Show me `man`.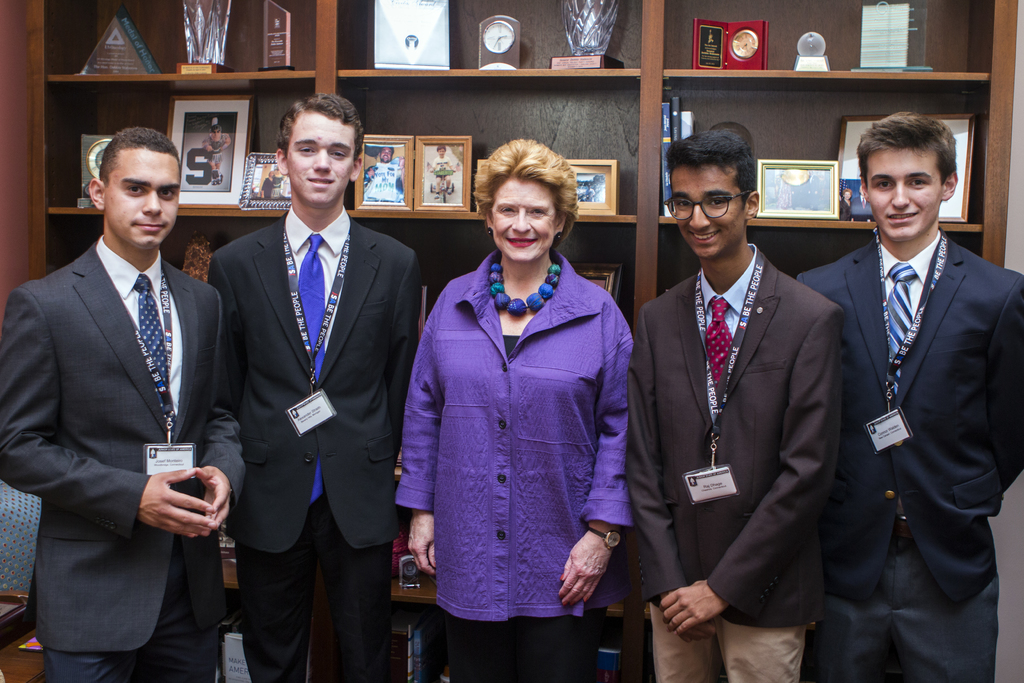
`man` is here: 0 128 245 682.
